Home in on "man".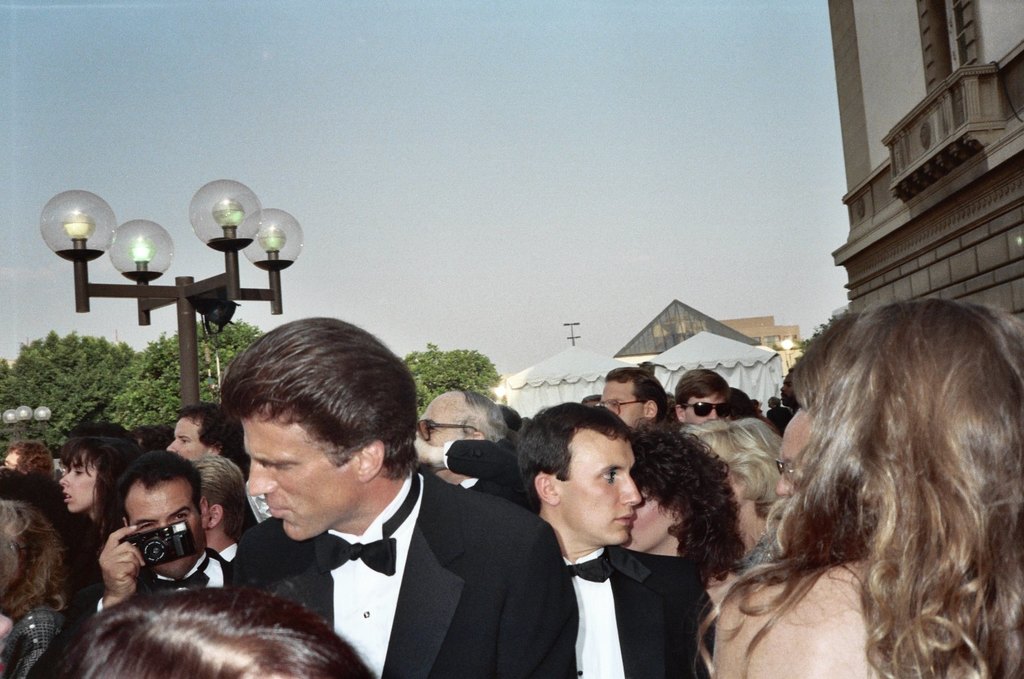
Homed in at {"x1": 160, "y1": 401, "x2": 256, "y2": 489}.
